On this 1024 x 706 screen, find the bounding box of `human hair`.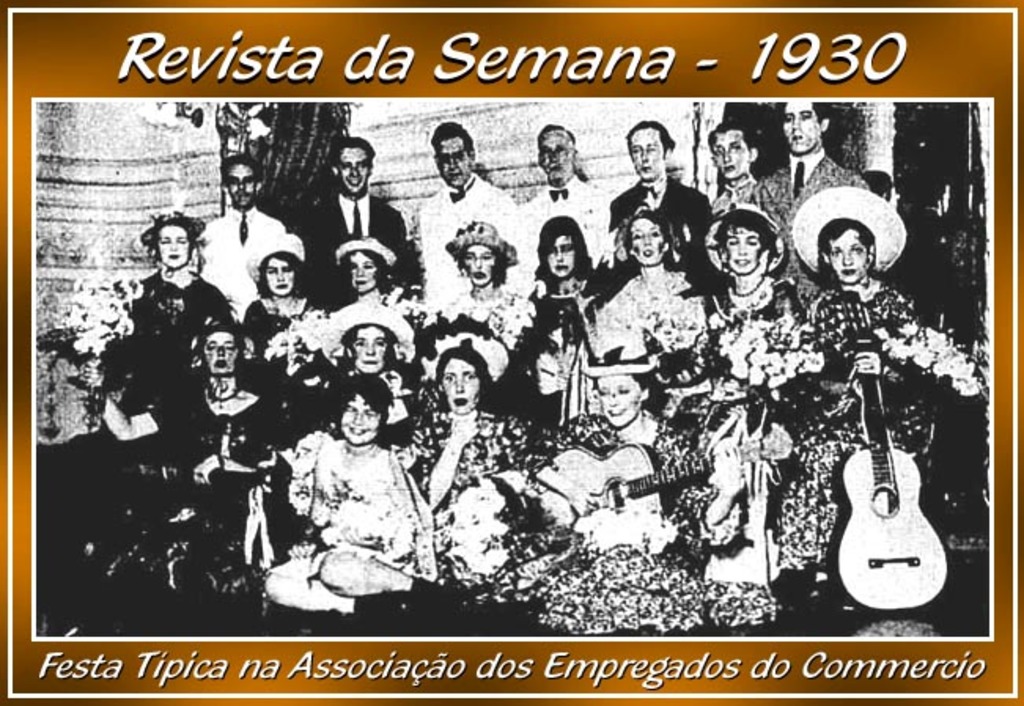
Bounding box: 193 321 245 370.
